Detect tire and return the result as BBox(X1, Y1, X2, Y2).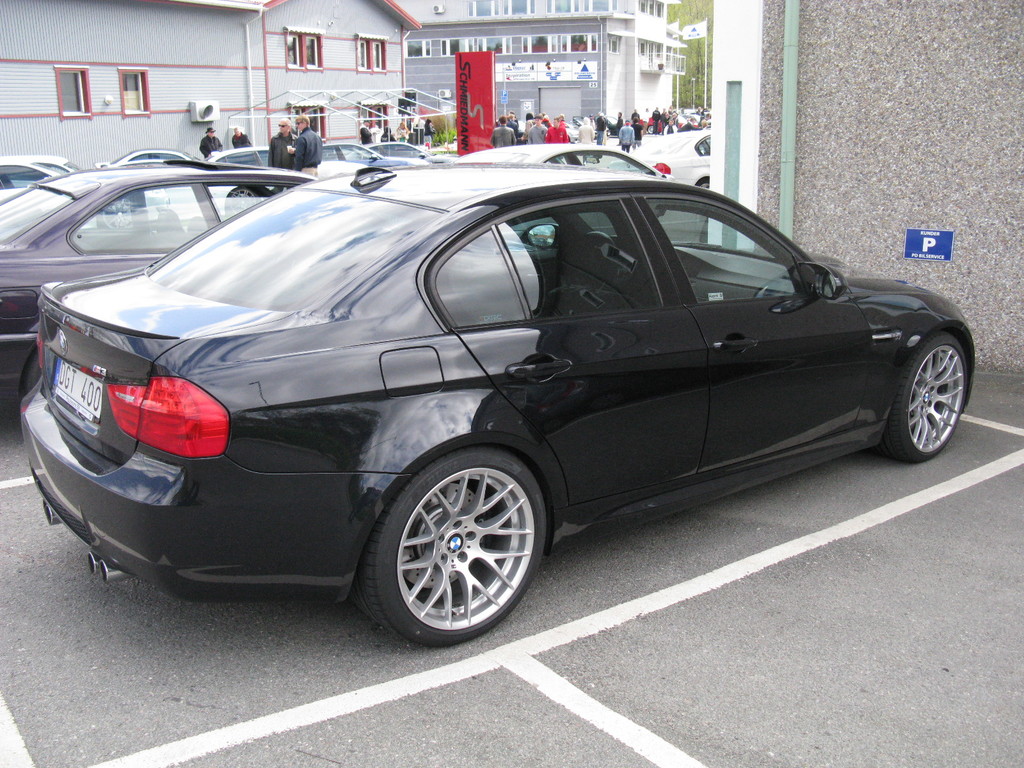
BBox(358, 443, 549, 644).
